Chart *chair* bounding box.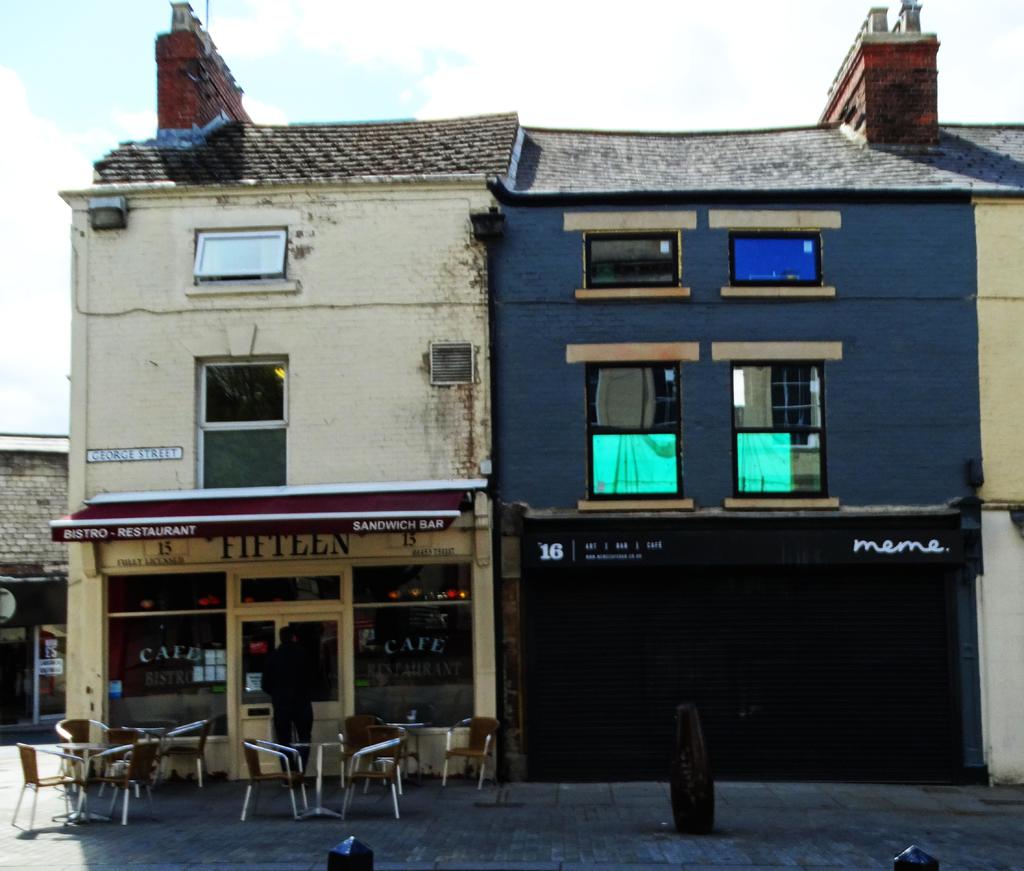
Charted: region(335, 741, 409, 815).
